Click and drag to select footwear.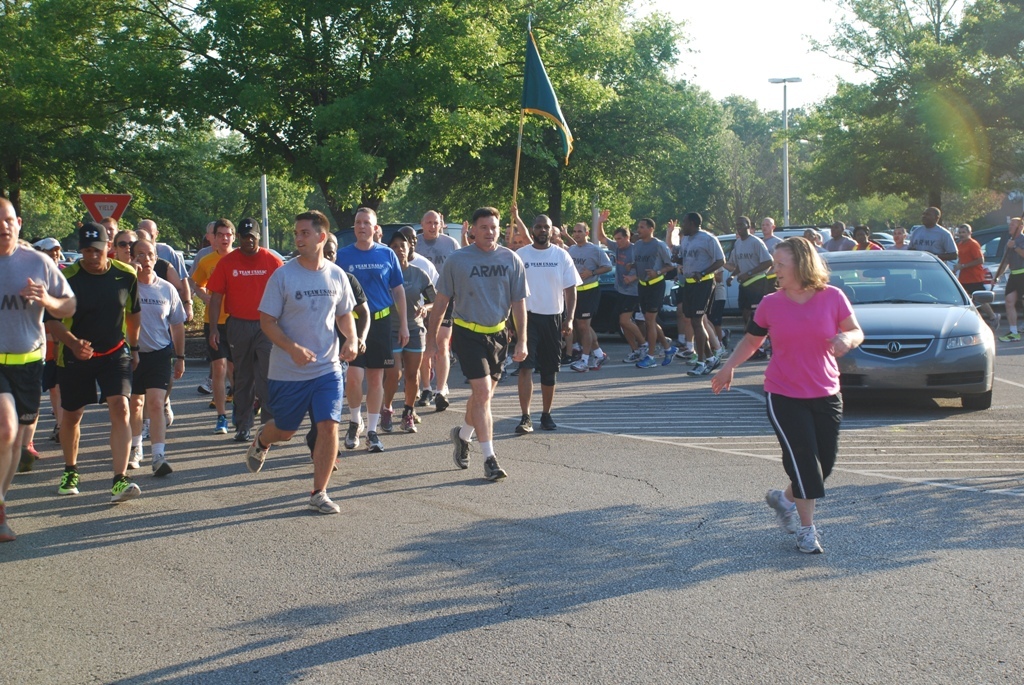
Selection: region(988, 313, 1000, 329).
